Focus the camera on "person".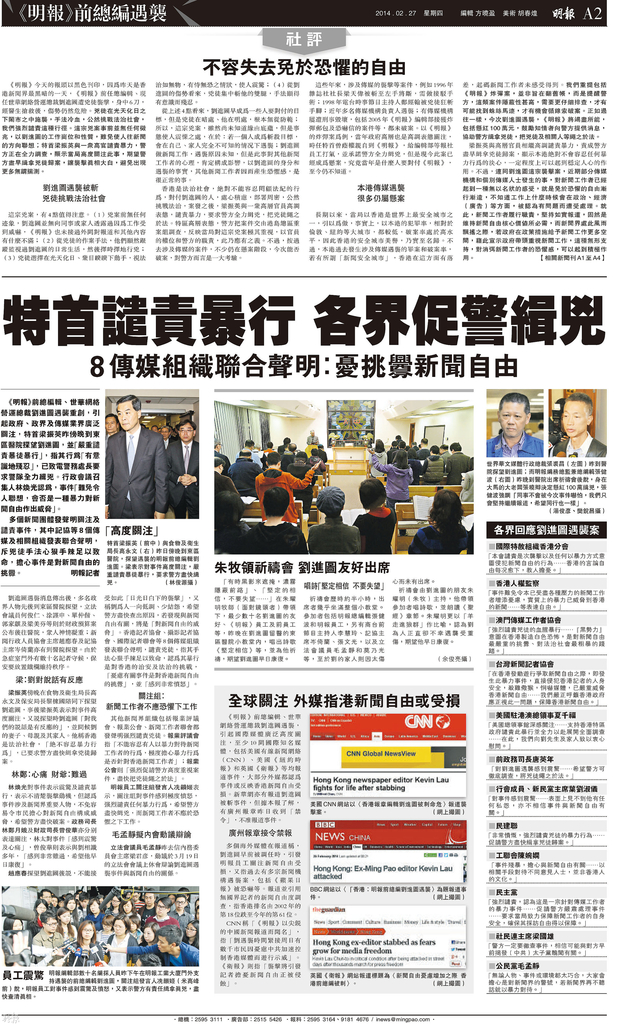
Focus region: BBox(99, 388, 171, 524).
